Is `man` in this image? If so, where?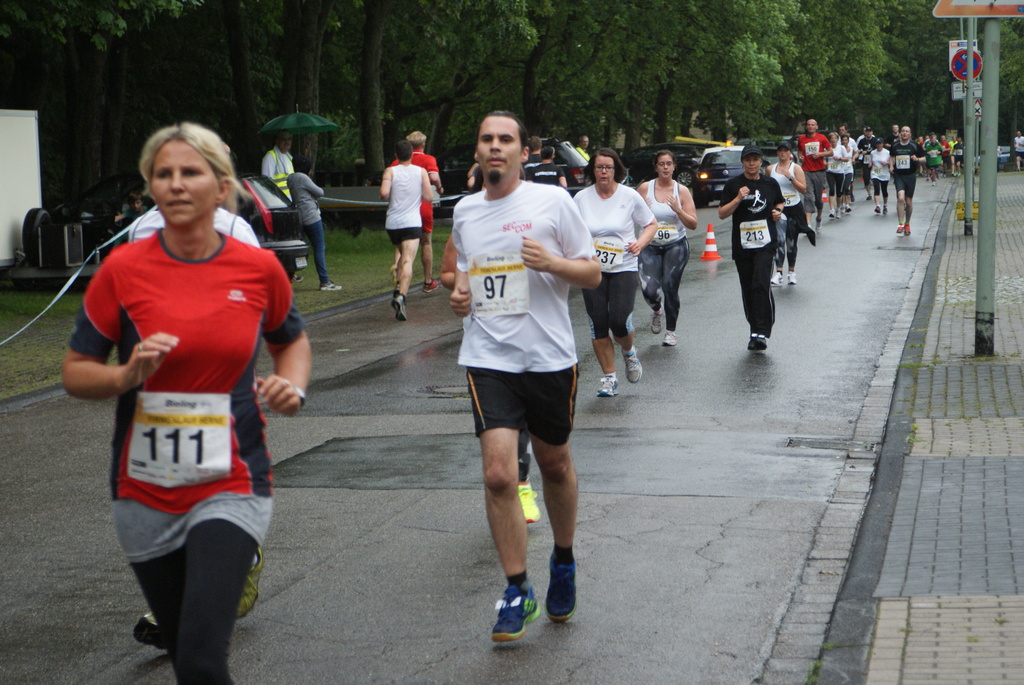
Yes, at 574,134,591,161.
